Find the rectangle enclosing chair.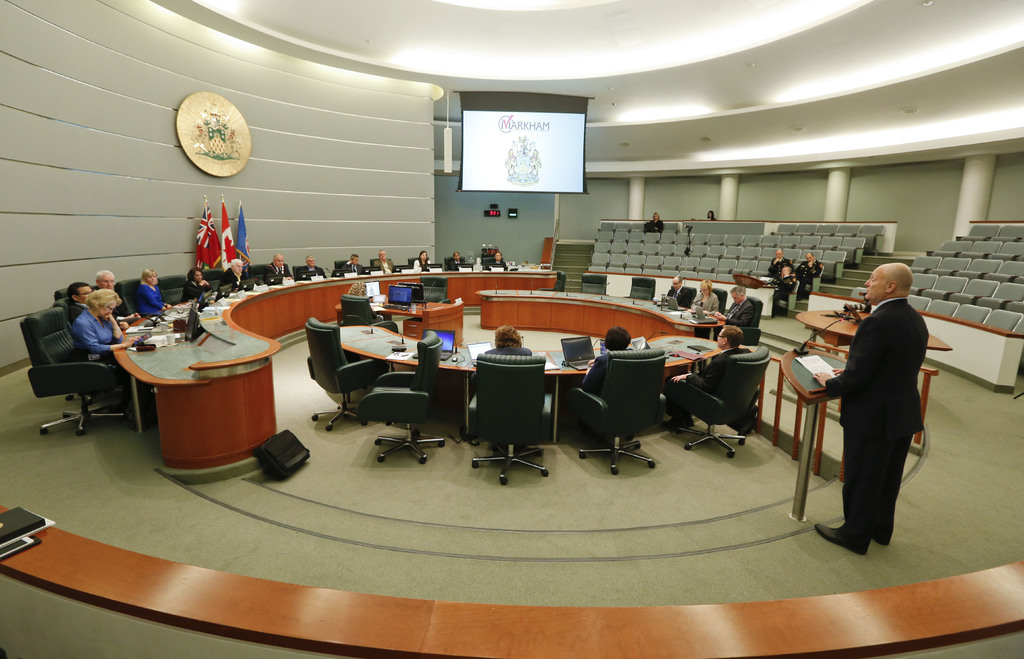
bbox=[476, 356, 549, 487].
